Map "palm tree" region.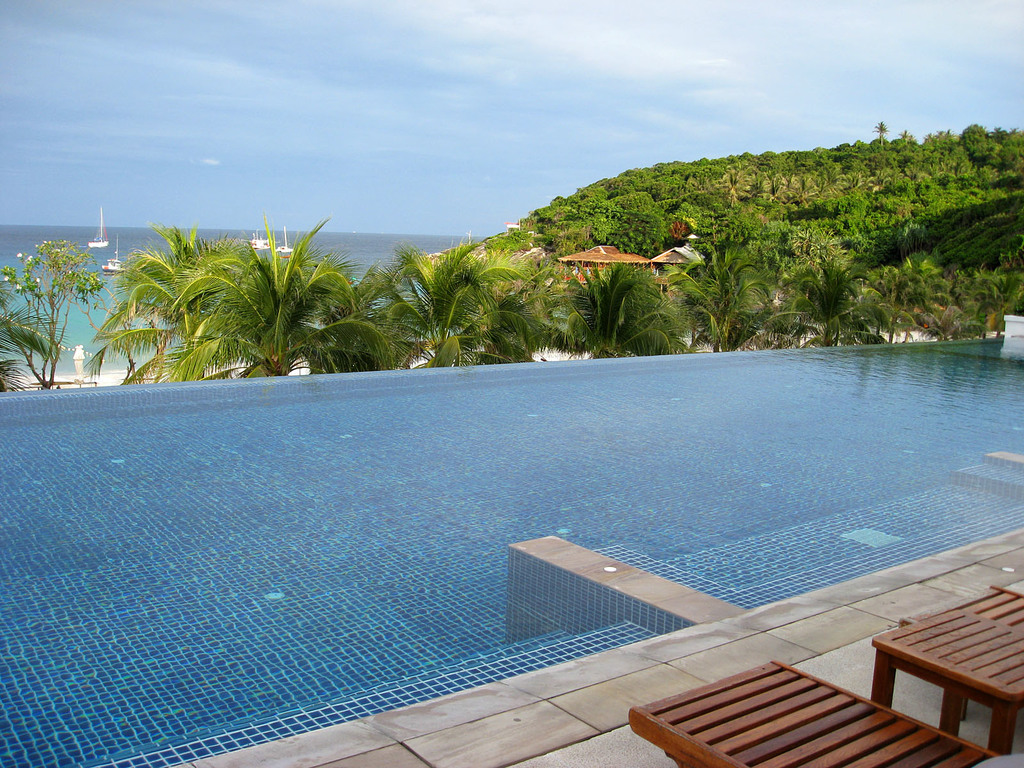
Mapped to [left=120, top=255, right=199, bottom=354].
